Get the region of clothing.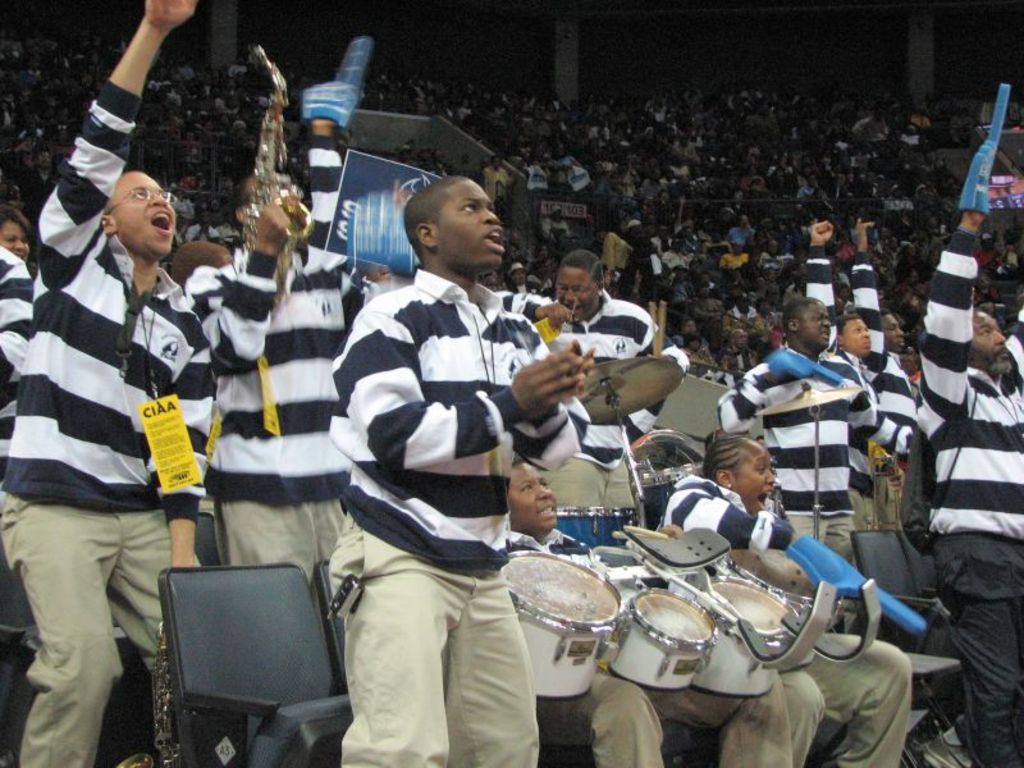
(left=488, top=164, right=516, bottom=206).
